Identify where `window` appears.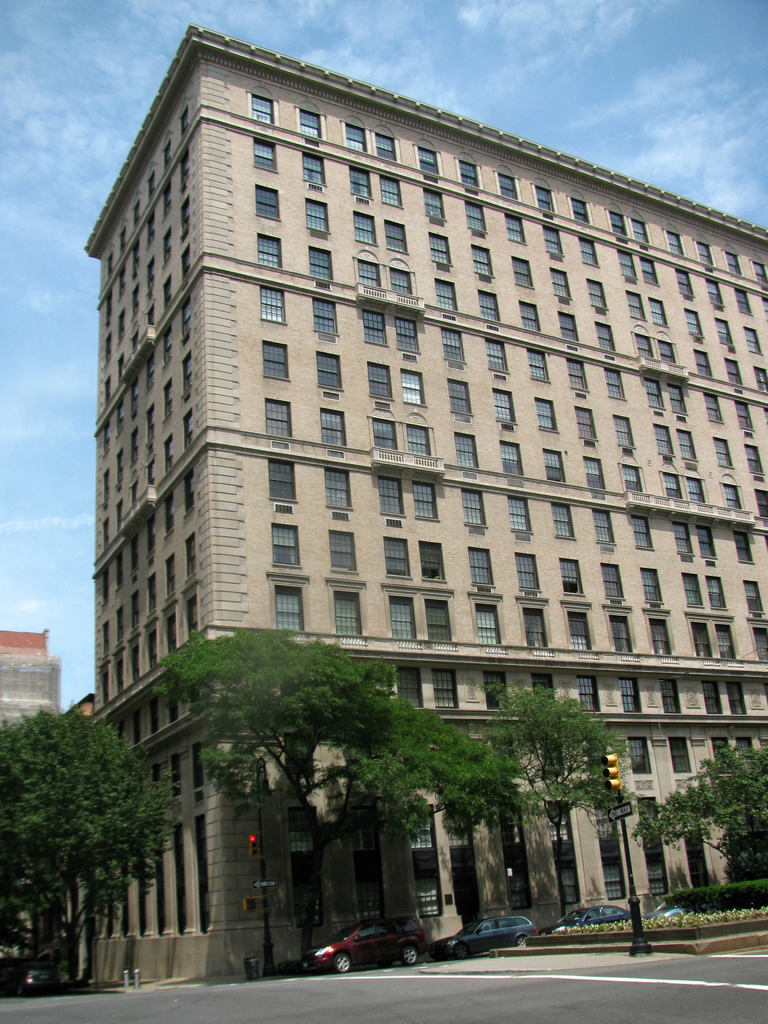
Appears at bbox=[329, 531, 353, 569].
